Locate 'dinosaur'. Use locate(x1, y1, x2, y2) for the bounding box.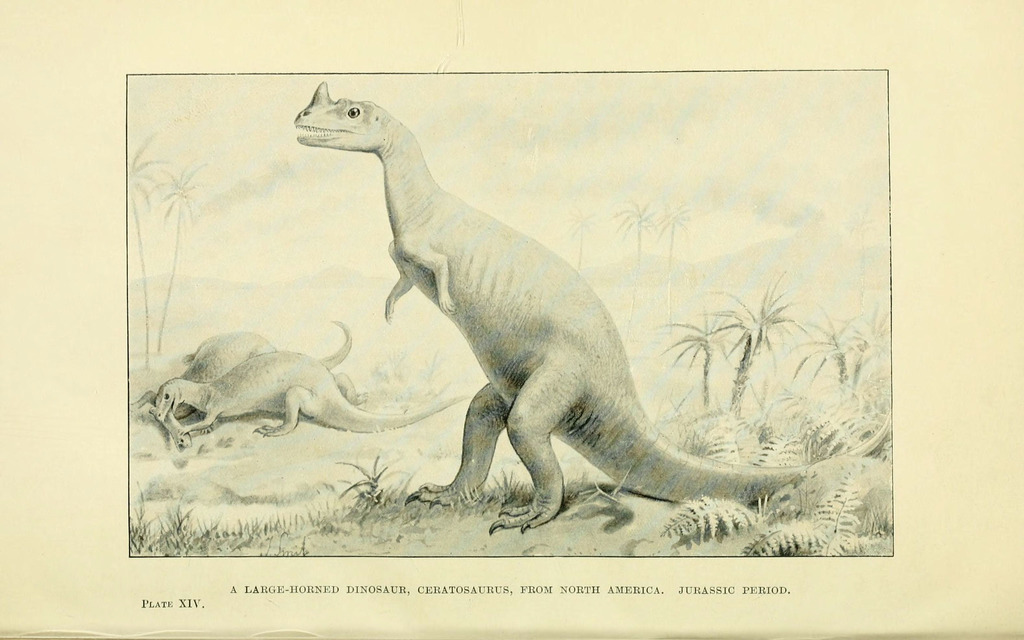
locate(289, 78, 892, 531).
